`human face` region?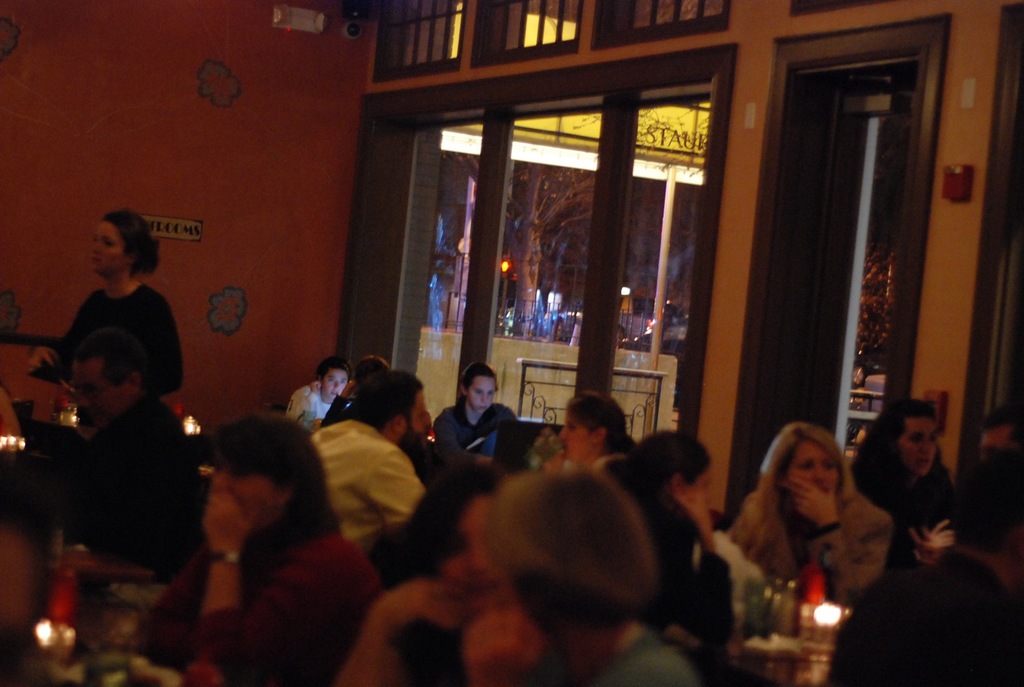
crop(92, 220, 120, 276)
